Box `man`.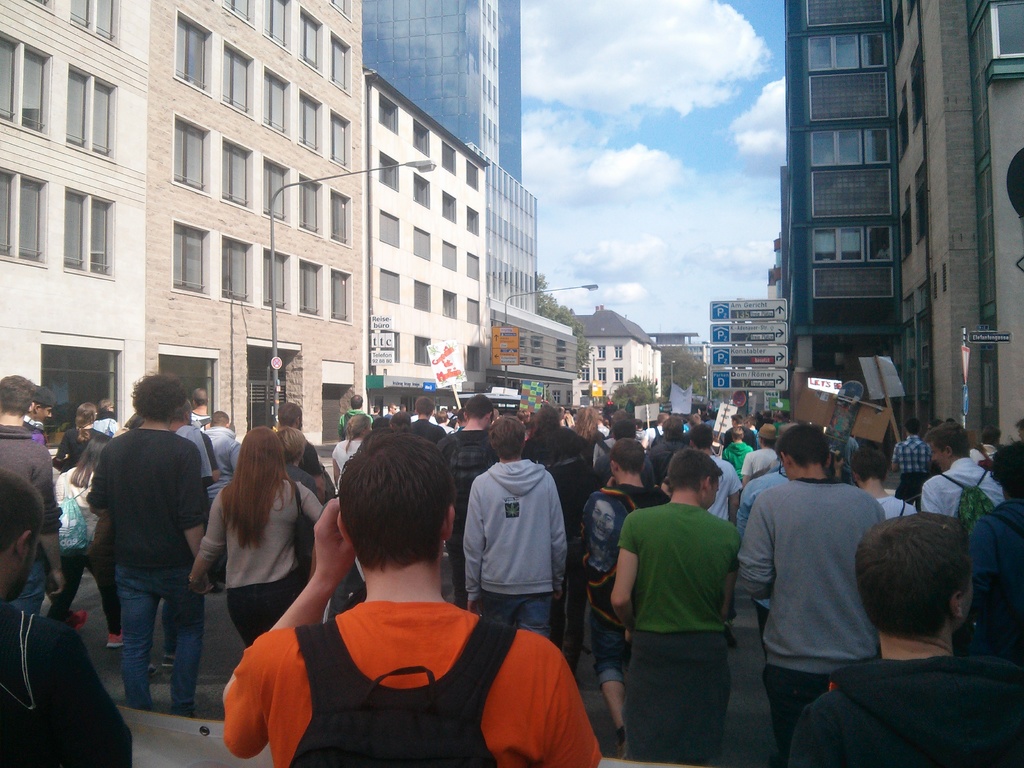
(789,508,1023,767).
